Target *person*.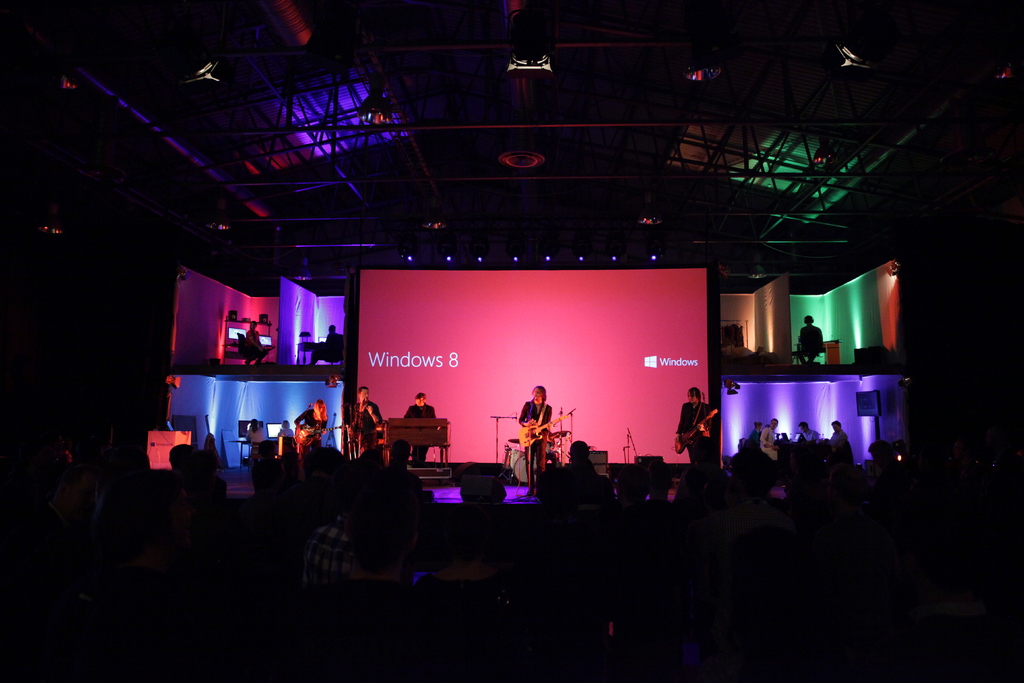
Target region: rect(799, 421, 819, 445).
